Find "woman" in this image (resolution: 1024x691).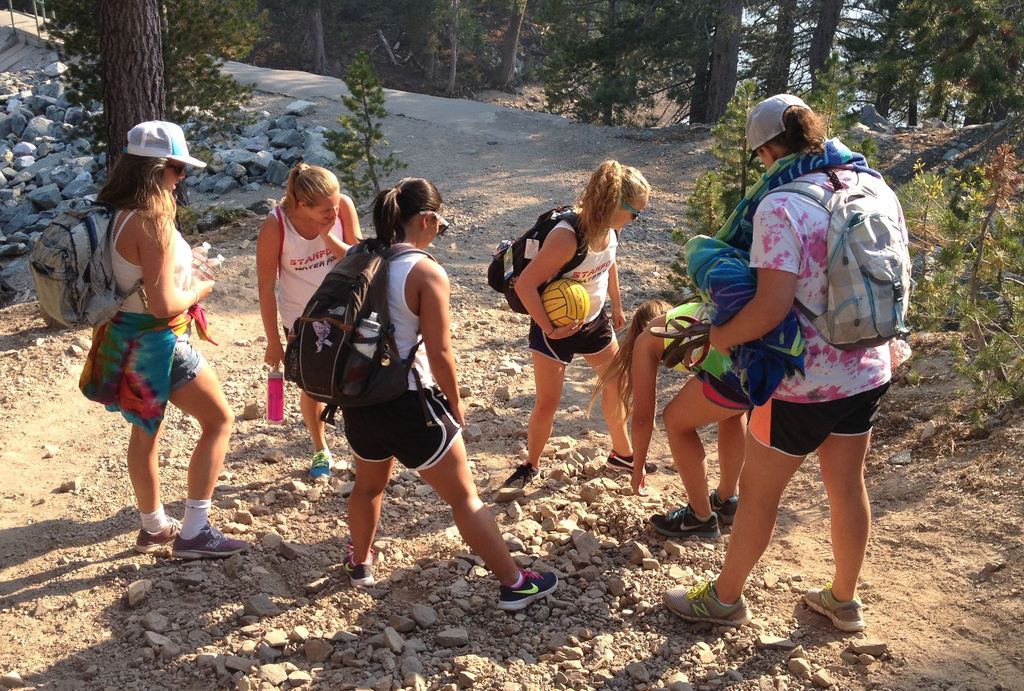
pyautogui.locateOnScreen(496, 155, 659, 480).
